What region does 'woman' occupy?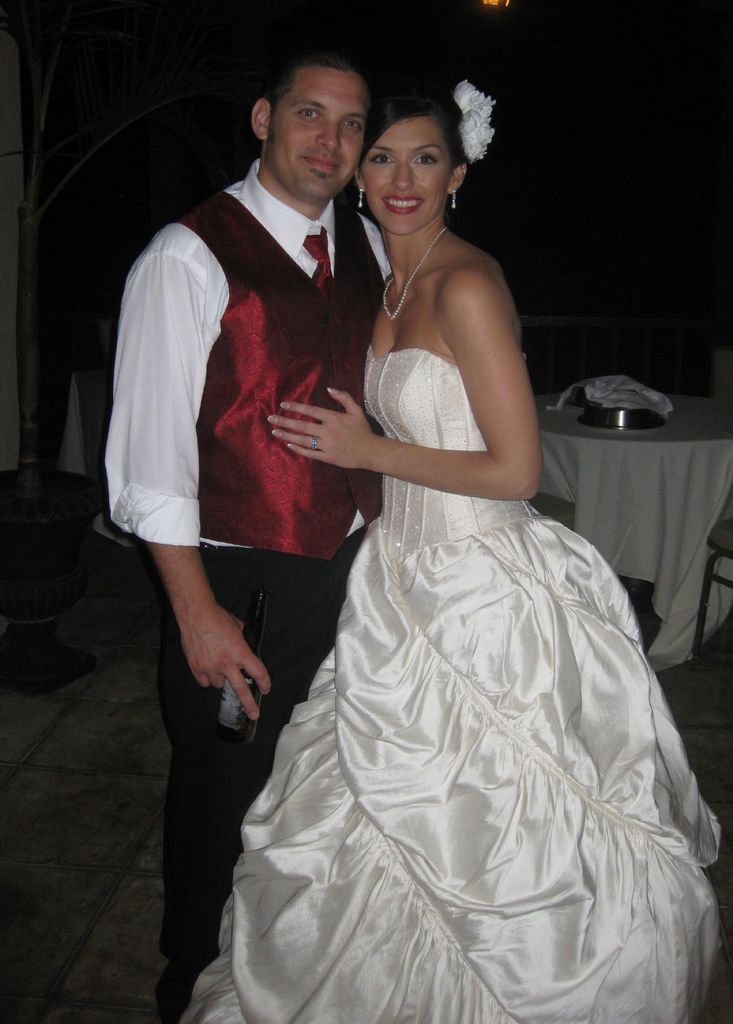
x1=187 y1=57 x2=732 y2=1023.
